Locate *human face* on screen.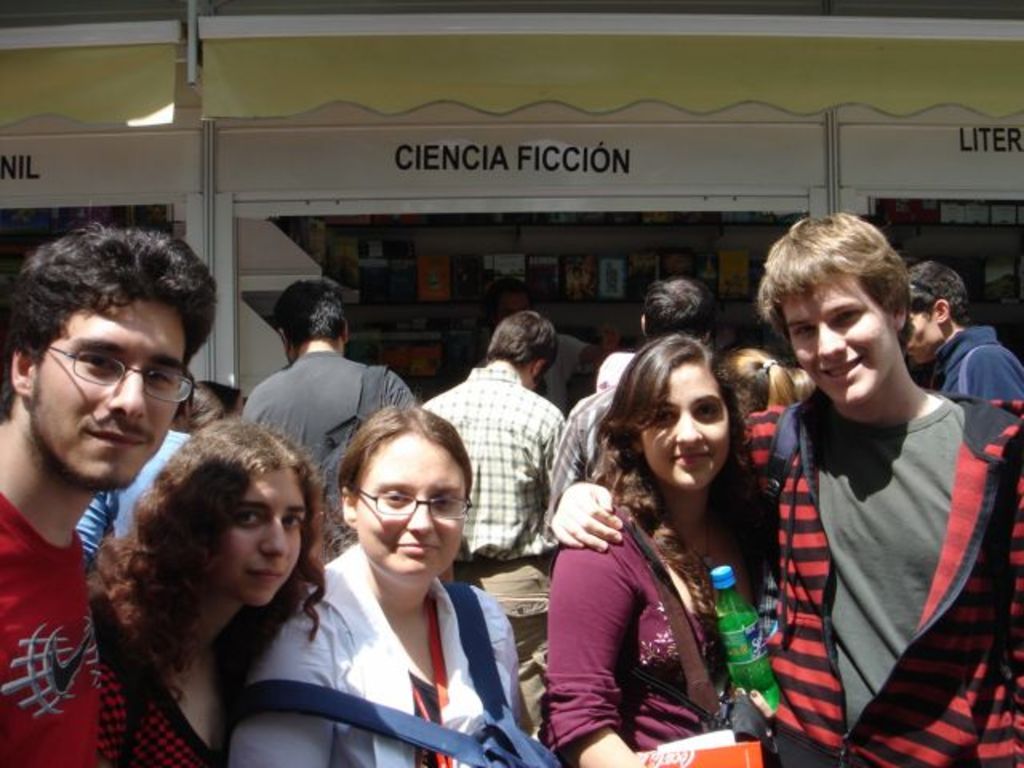
On screen at region(27, 301, 189, 491).
